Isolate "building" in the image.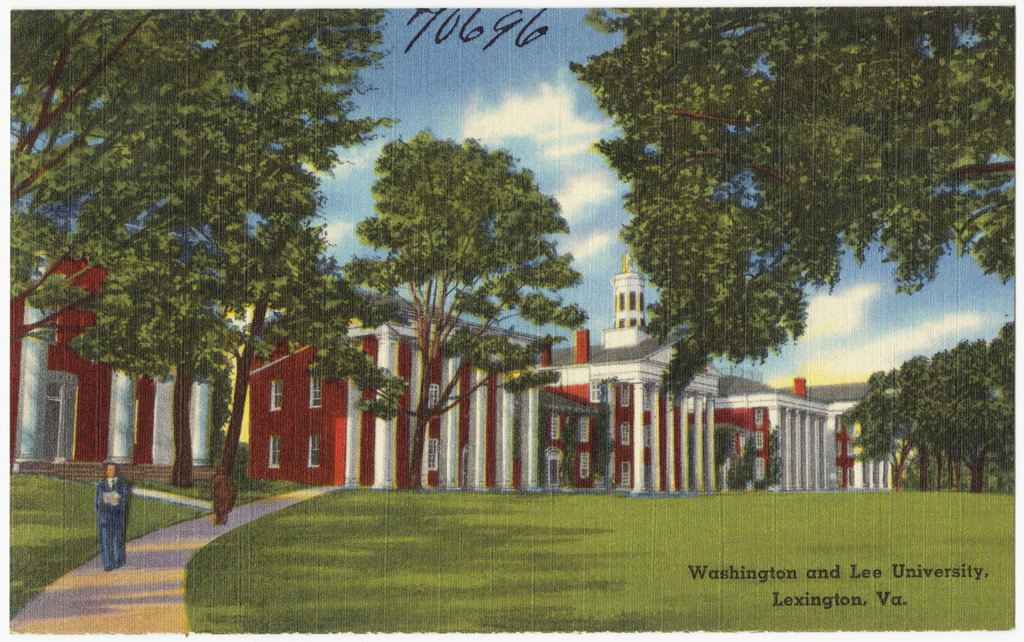
Isolated region: [left=0, top=262, right=214, bottom=464].
